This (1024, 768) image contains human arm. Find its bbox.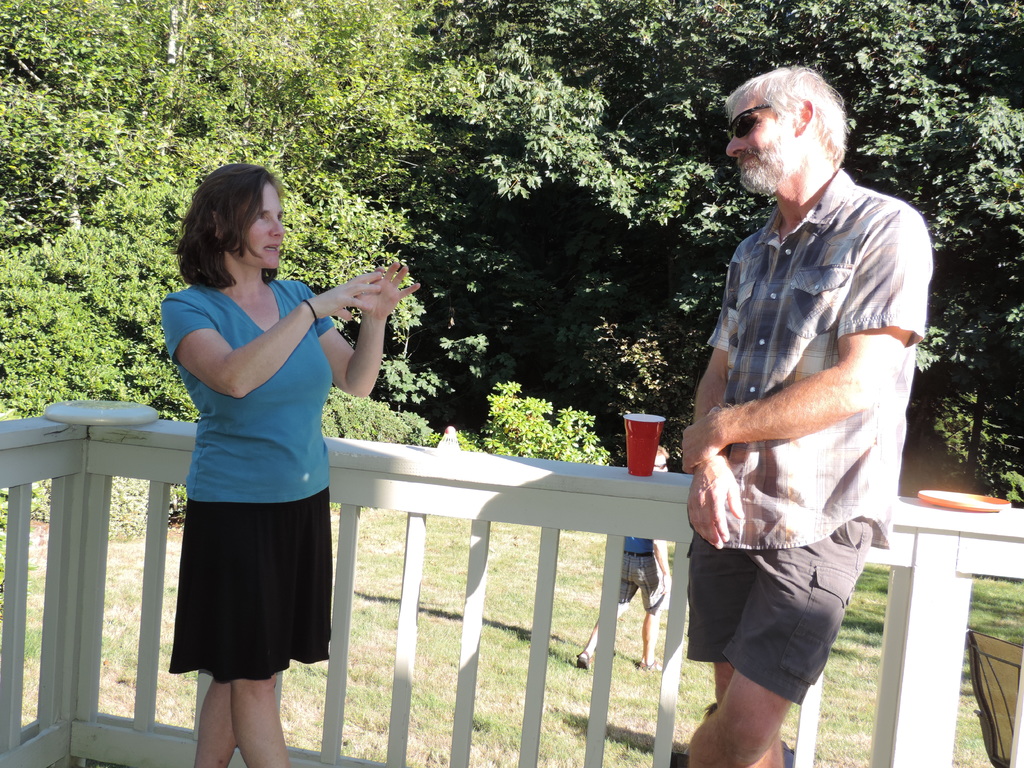
box=[652, 540, 673, 598].
